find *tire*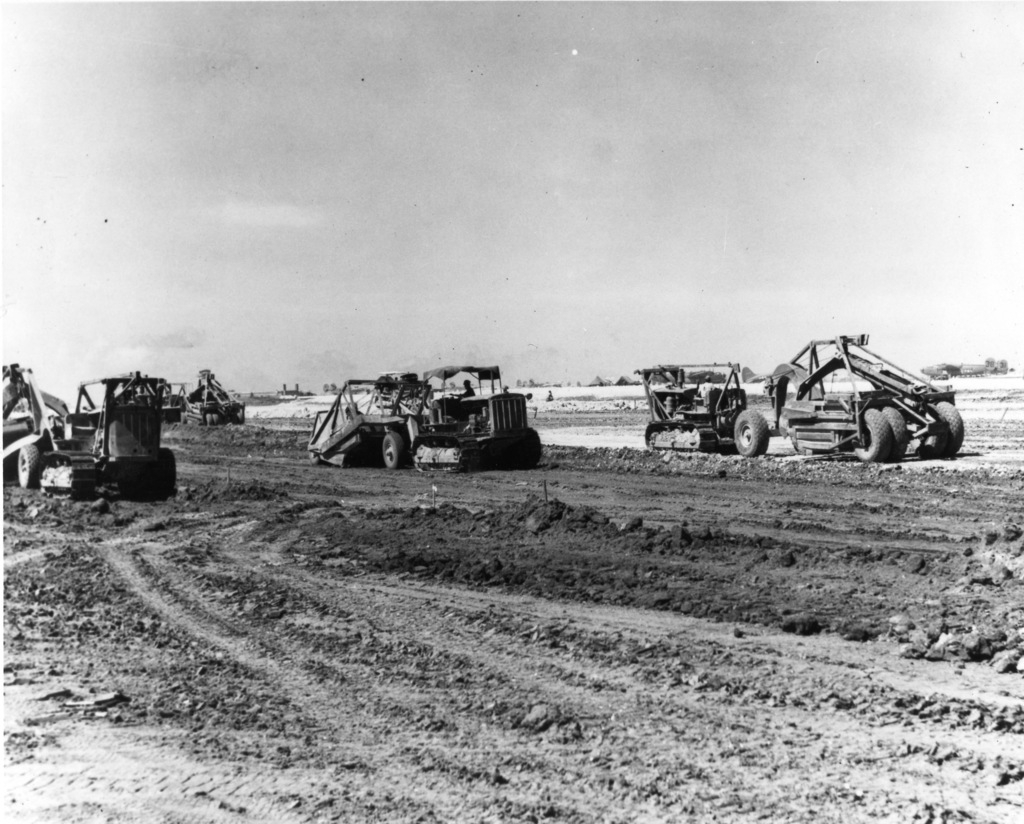
left=932, top=400, right=968, bottom=457
